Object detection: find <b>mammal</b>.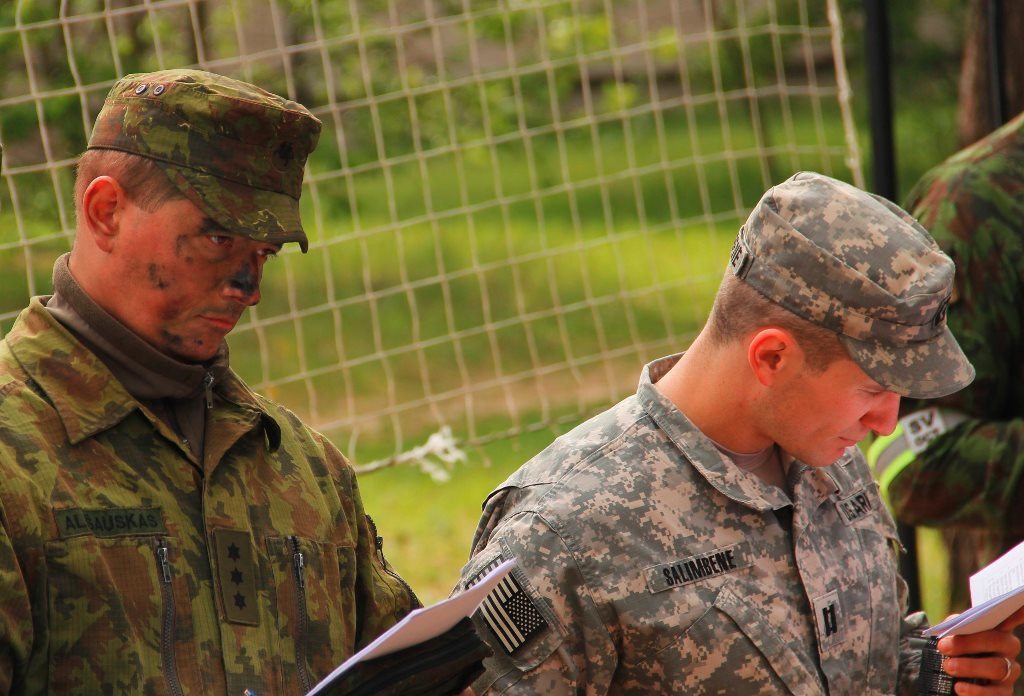
rect(871, 119, 1023, 695).
